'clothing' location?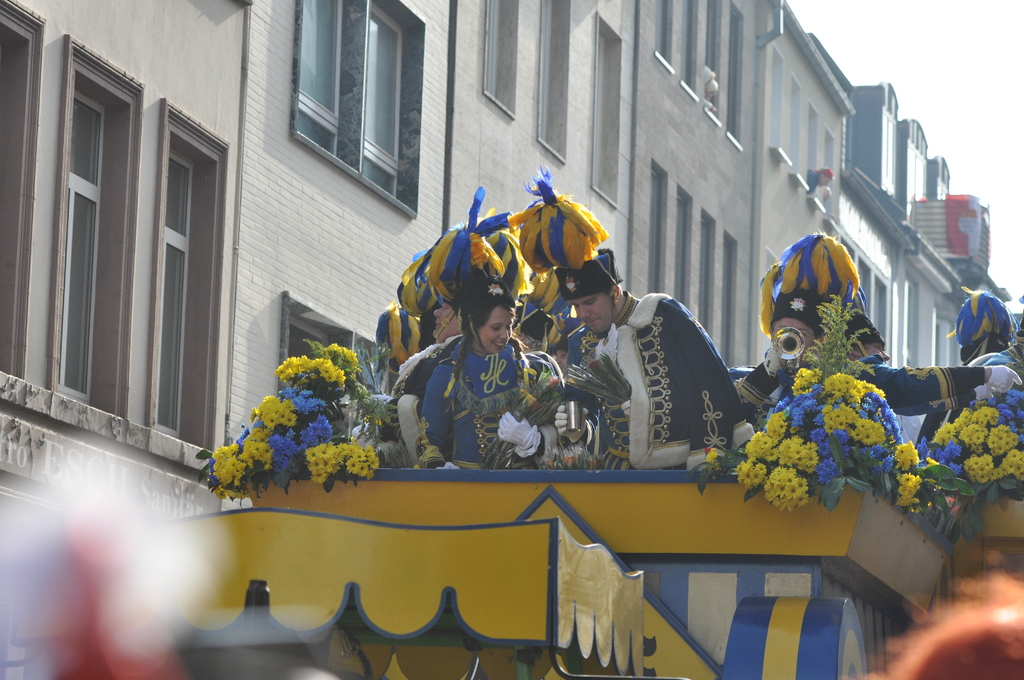
<bbox>552, 280, 749, 507</bbox>
